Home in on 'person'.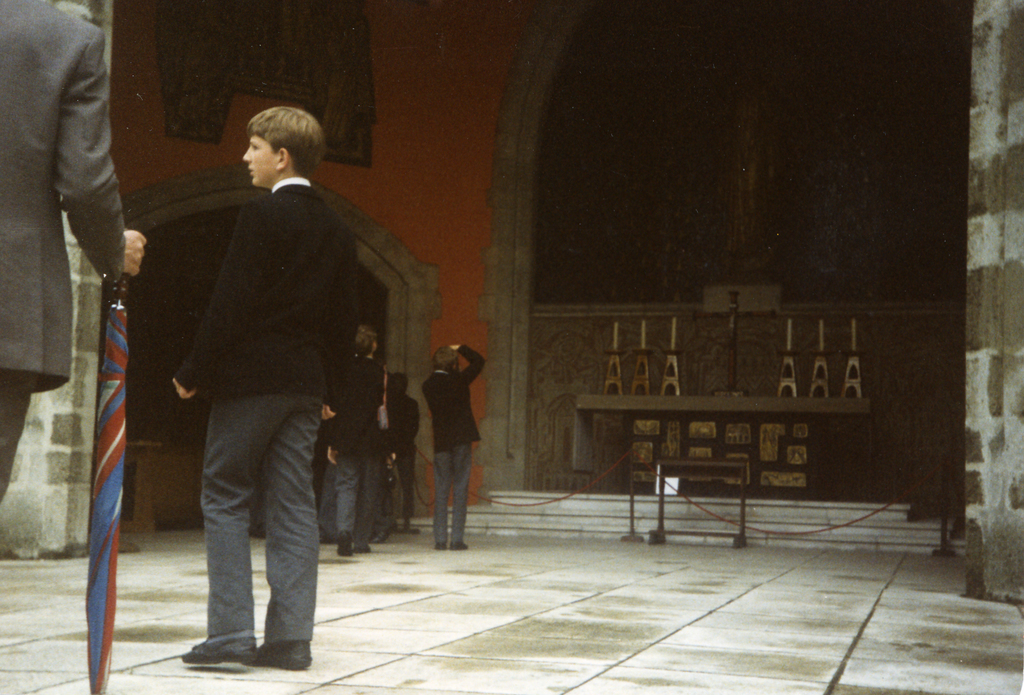
Homed in at pyautogui.locateOnScreen(385, 370, 422, 536).
